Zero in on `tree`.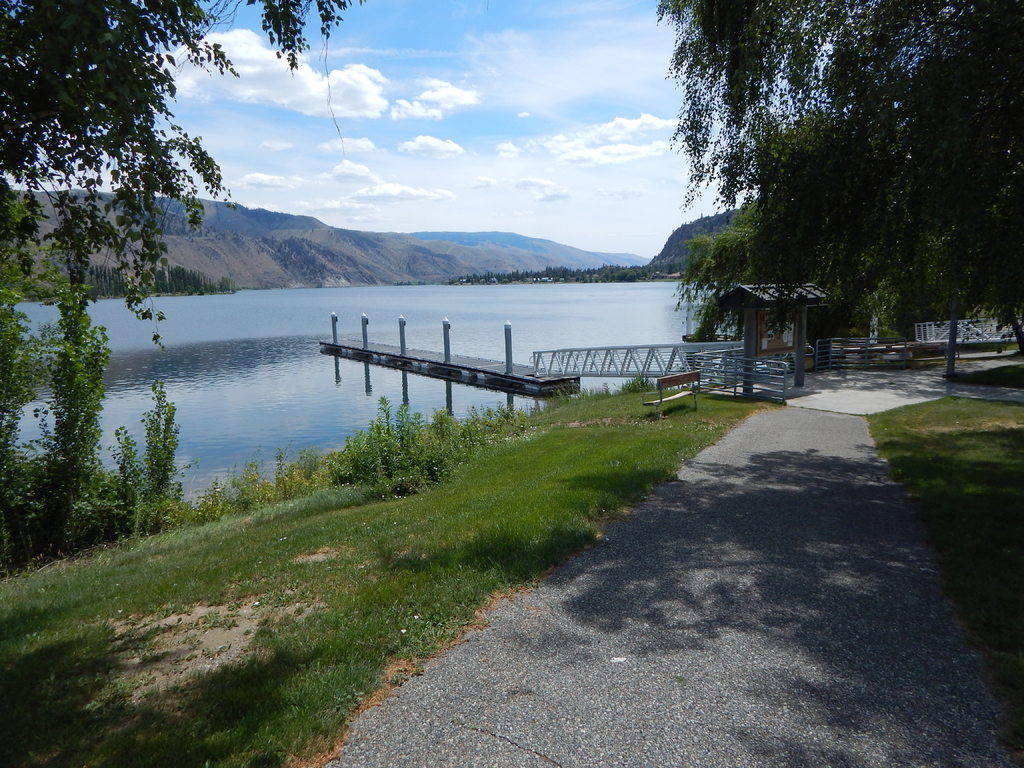
Zeroed in: detection(678, 168, 901, 356).
